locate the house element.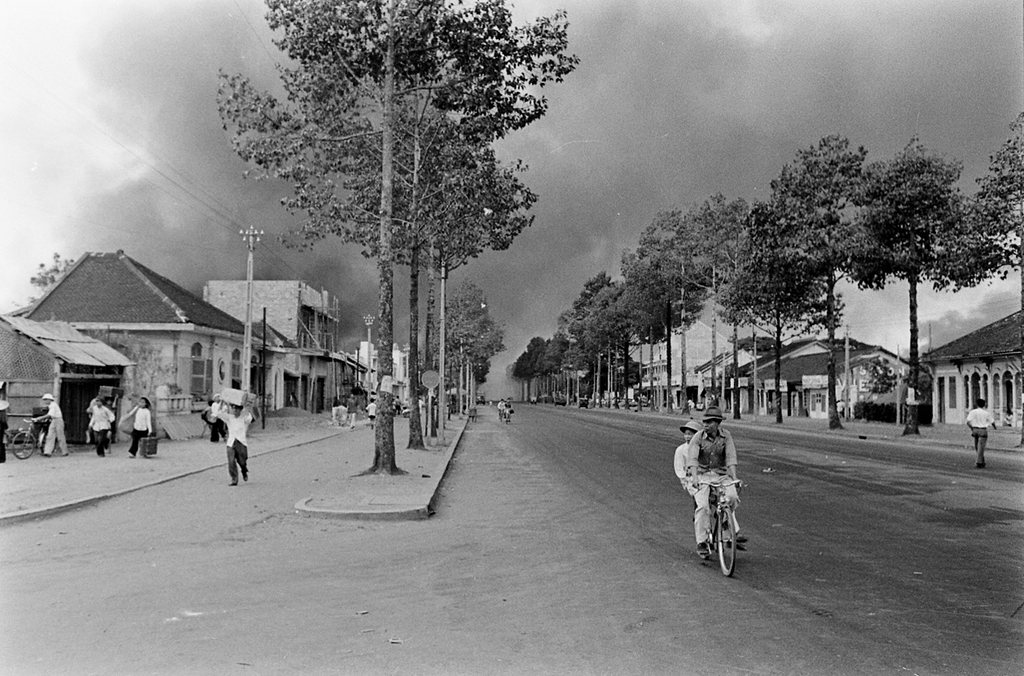
Element bbox: rect(363, 338, 414, 415).
